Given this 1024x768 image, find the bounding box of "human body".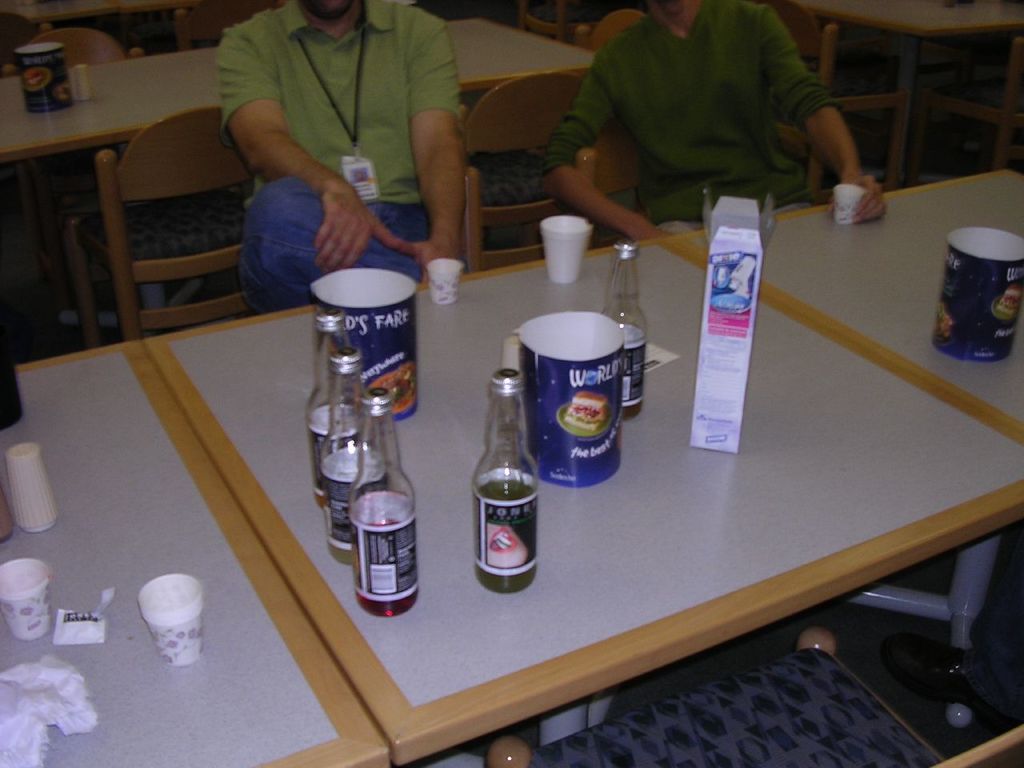
left=531, top=0, right=871, bottom=230.
